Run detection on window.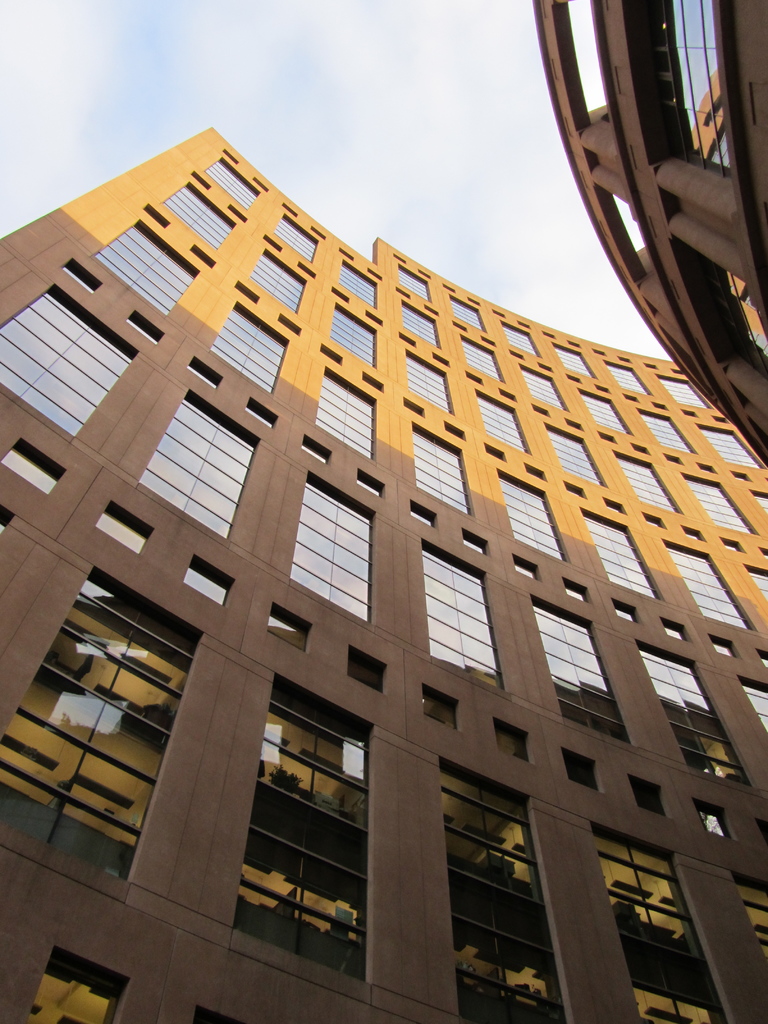
Result: 700,424,767,468.
